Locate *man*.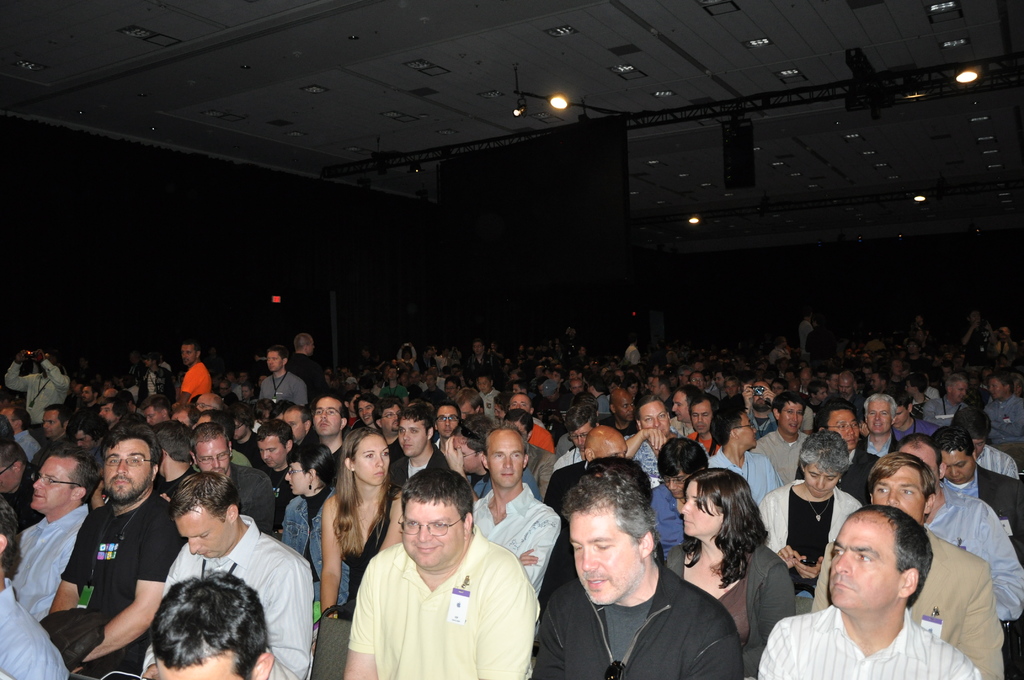
Bounding box: 42/421/189/679.
